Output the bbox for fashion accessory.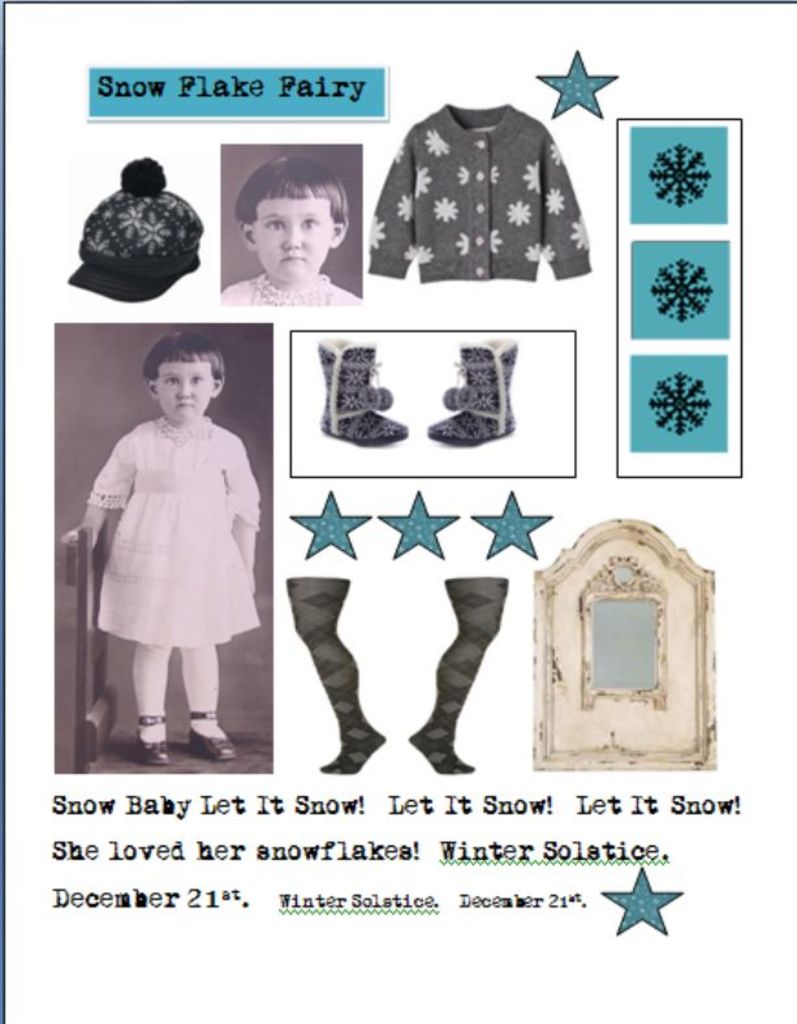
bbox(66, 155, 210, 307).
